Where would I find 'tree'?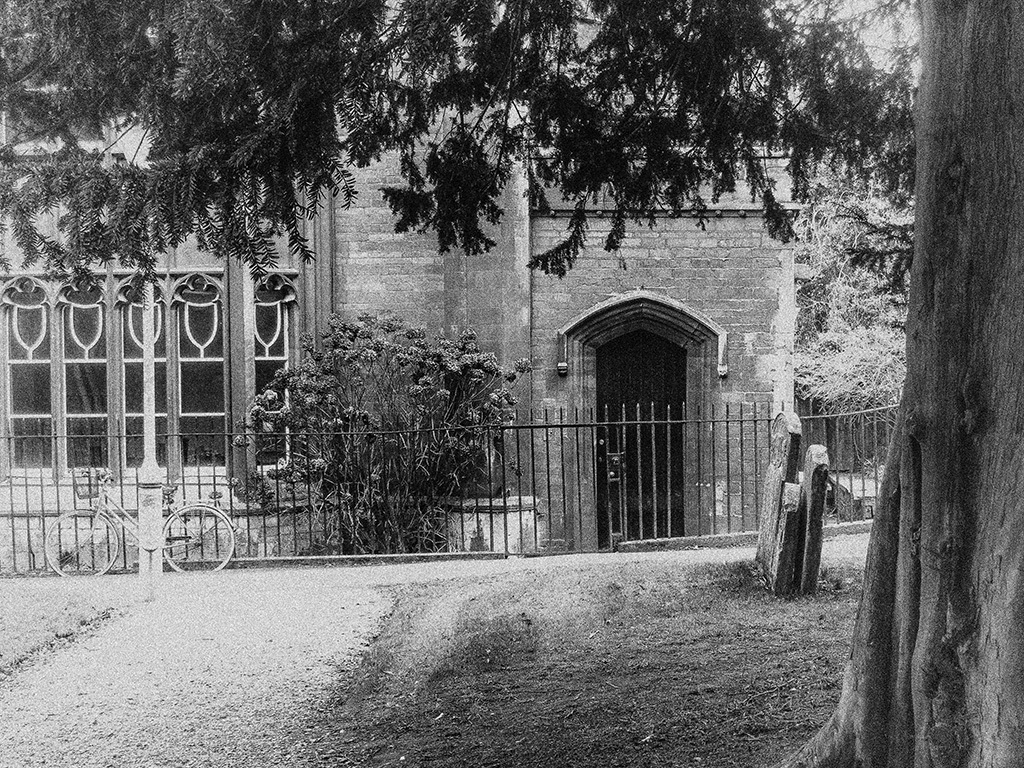
At [269,297,501,533].
